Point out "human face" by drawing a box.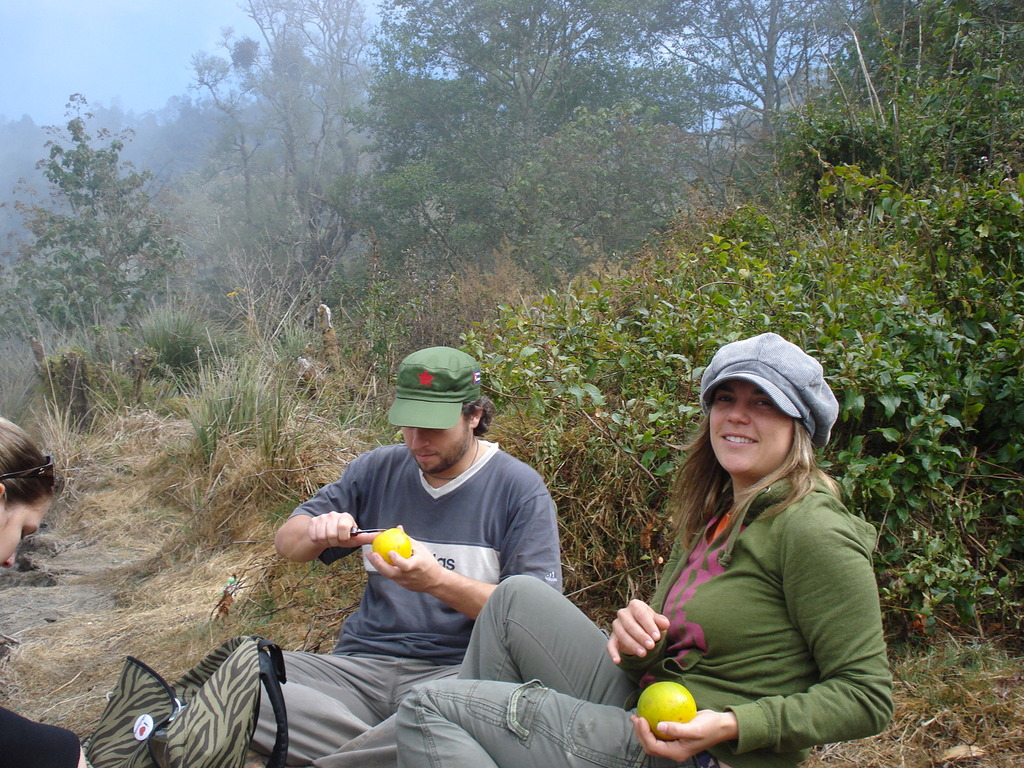
box(403, 415, 470, 476).
